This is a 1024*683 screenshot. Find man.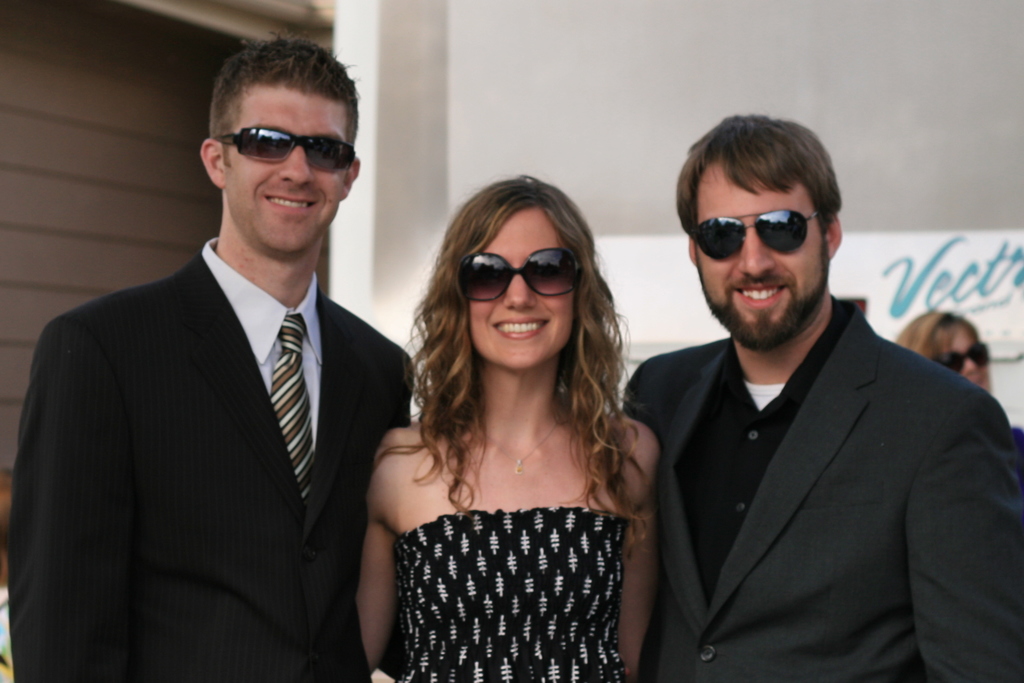
Bounding box: (x1=624, y1=113, x2=1023, y2=682).
